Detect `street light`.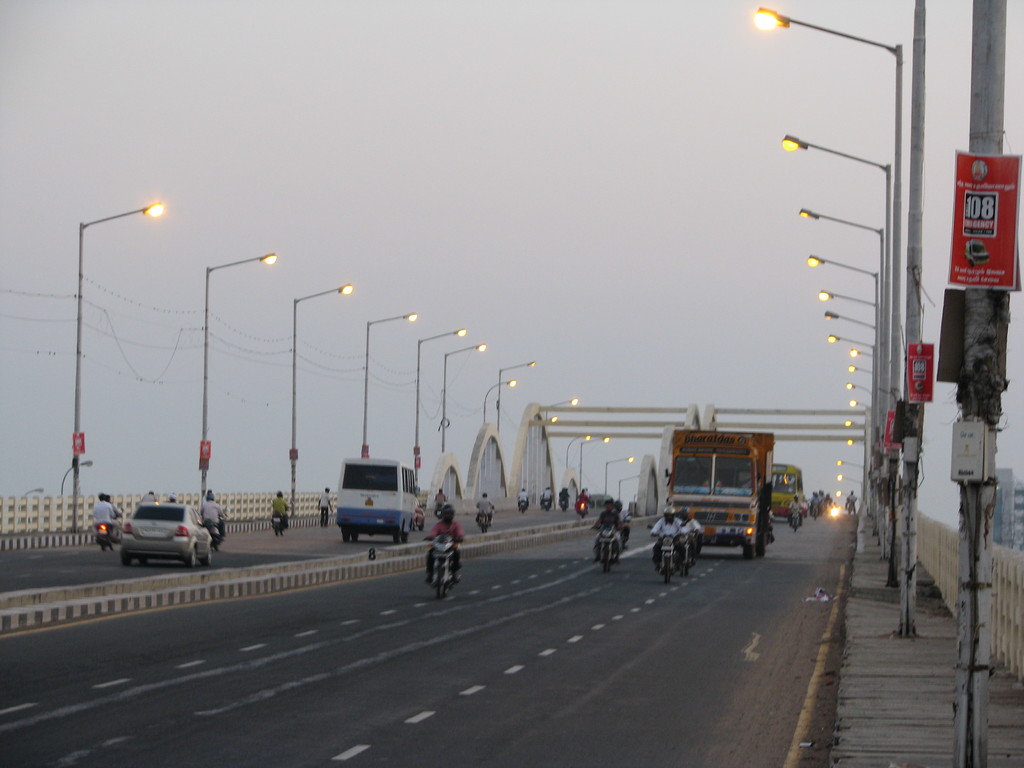
Detected at BBox(413, 328, 465, 485).
